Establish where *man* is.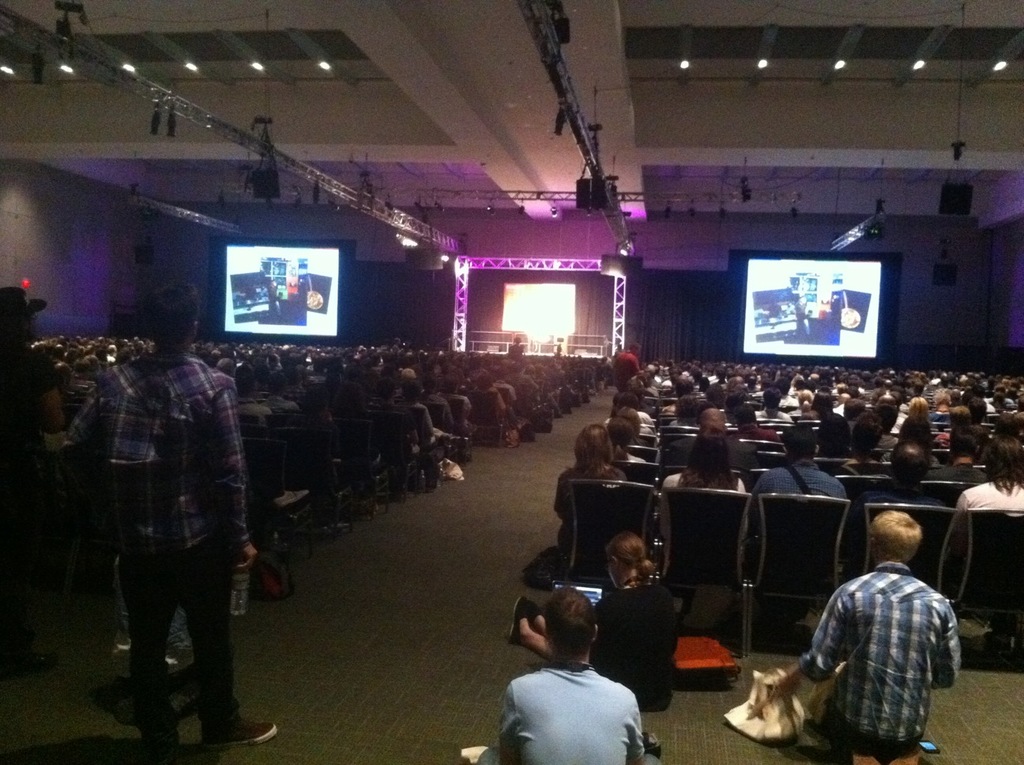
Established at x1=767, y1=509, x2=964, y2=764.
